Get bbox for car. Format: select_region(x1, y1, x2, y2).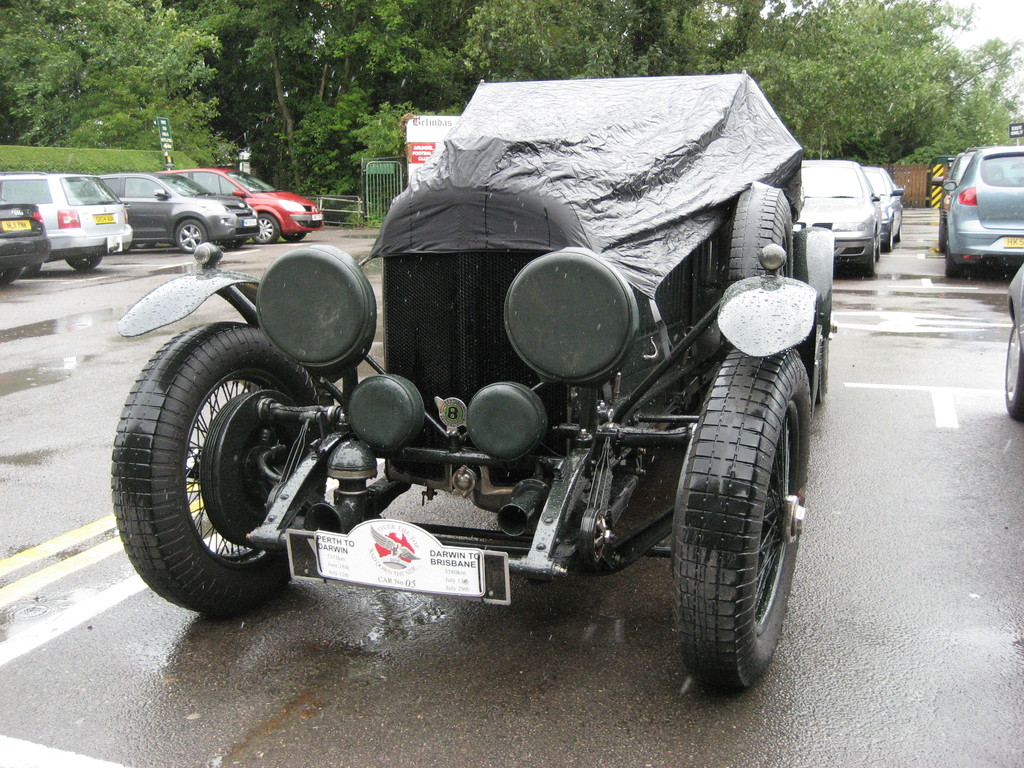
select_region(863, 164, 904, 252).
